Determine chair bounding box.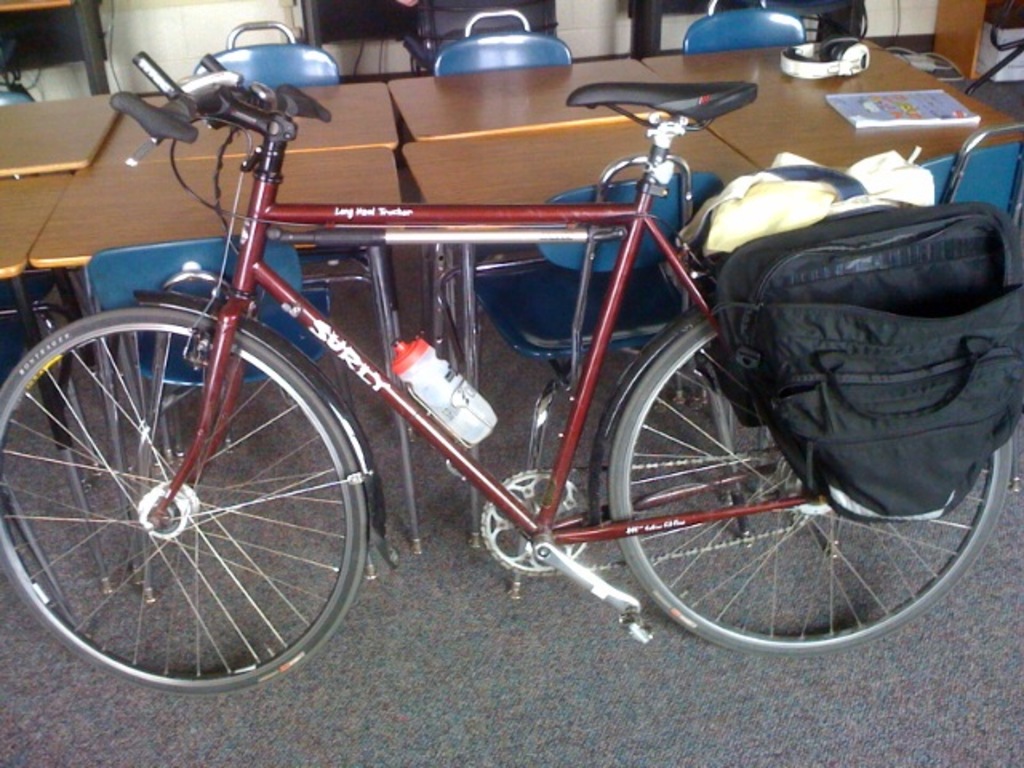
Determined: crop(434, 11, 574, 74).
